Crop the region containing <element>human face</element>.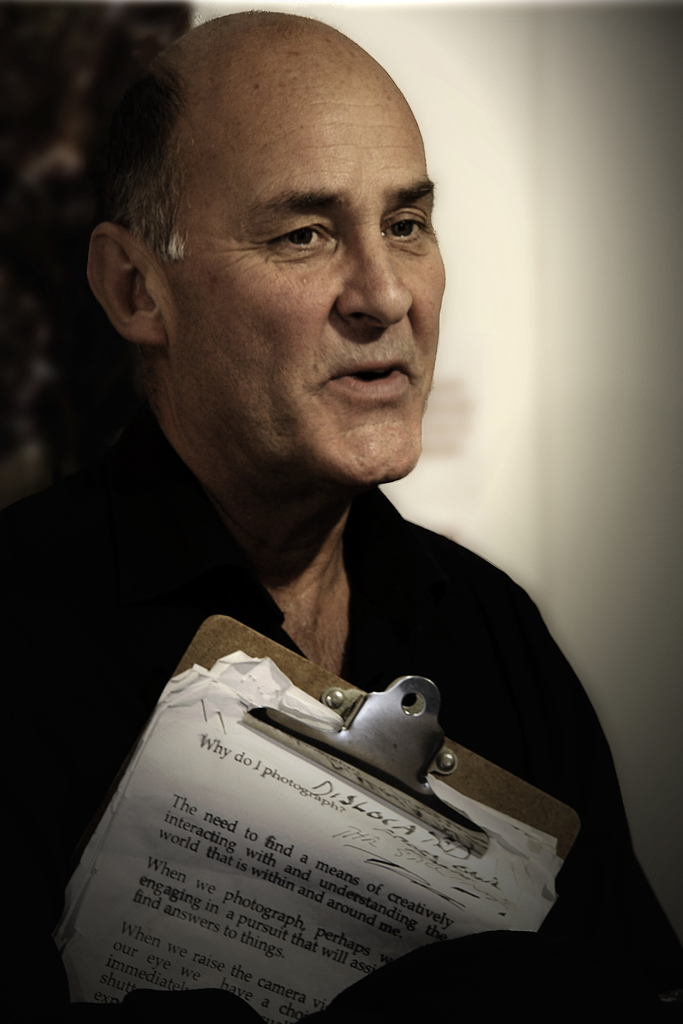
Crop region: BBox(177, 67, 452, 495).
